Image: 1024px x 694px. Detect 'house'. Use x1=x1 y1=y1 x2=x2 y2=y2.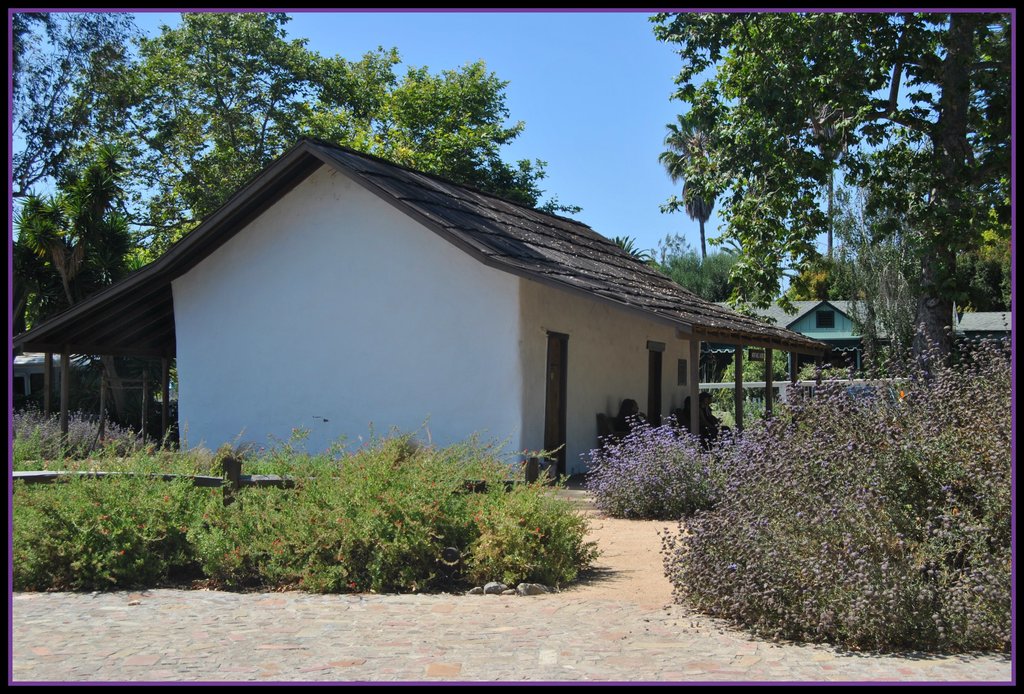
x1=17 y1=134 x2=828 y2=482.
